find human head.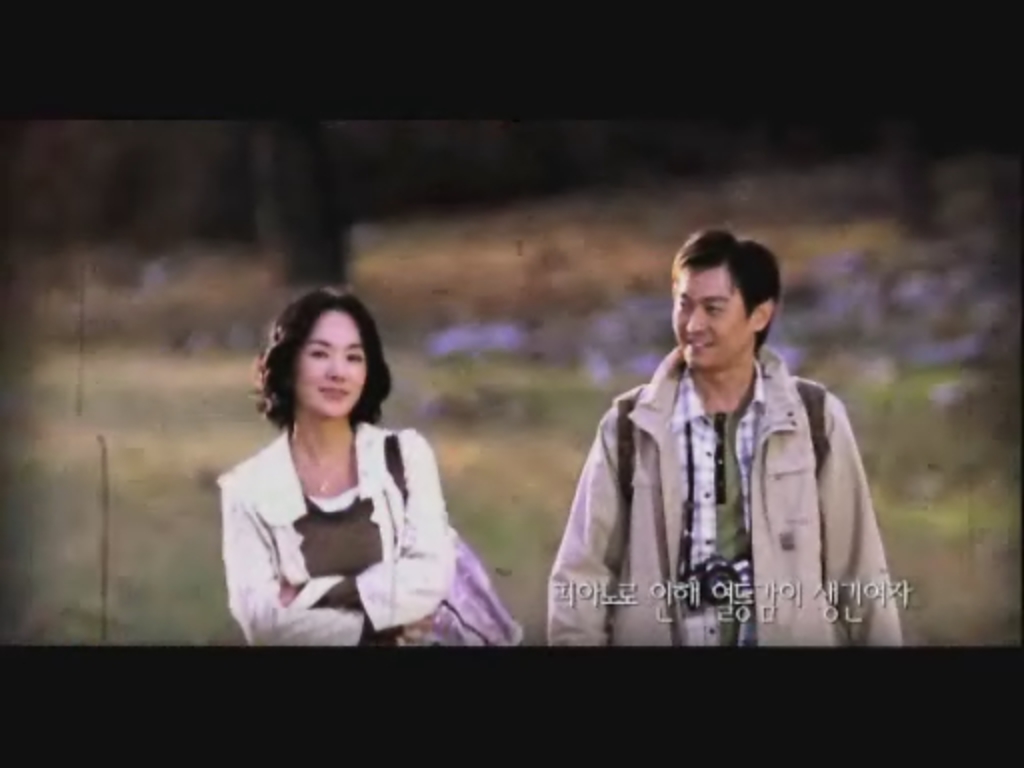
select_region(252, 286, 394, 424).
